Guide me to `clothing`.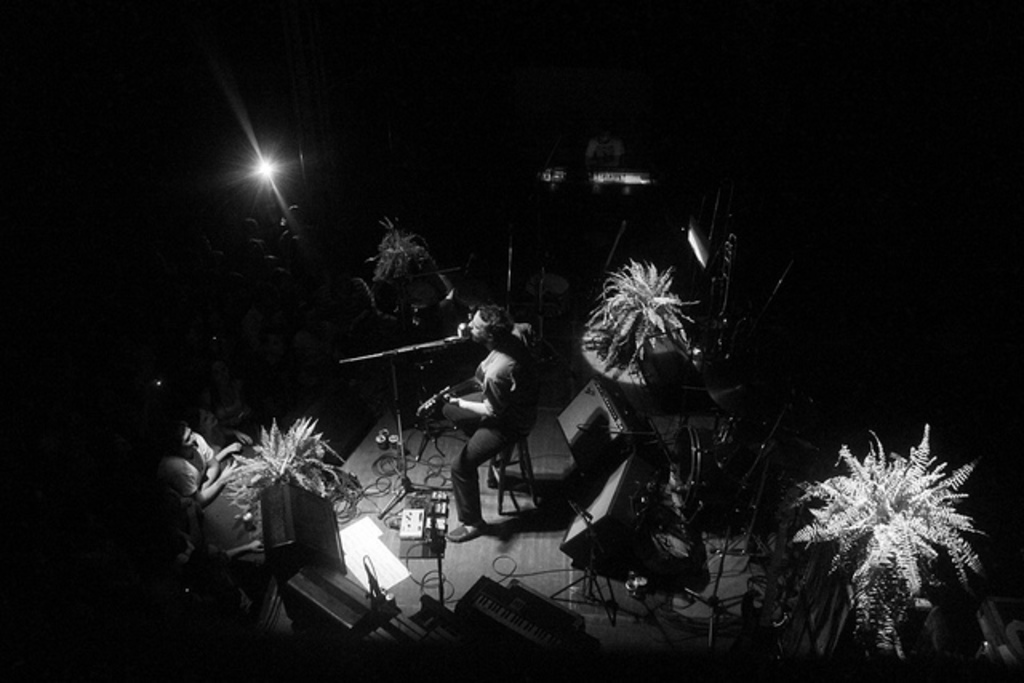
Guidance: box(158, 427, 216, 505).
